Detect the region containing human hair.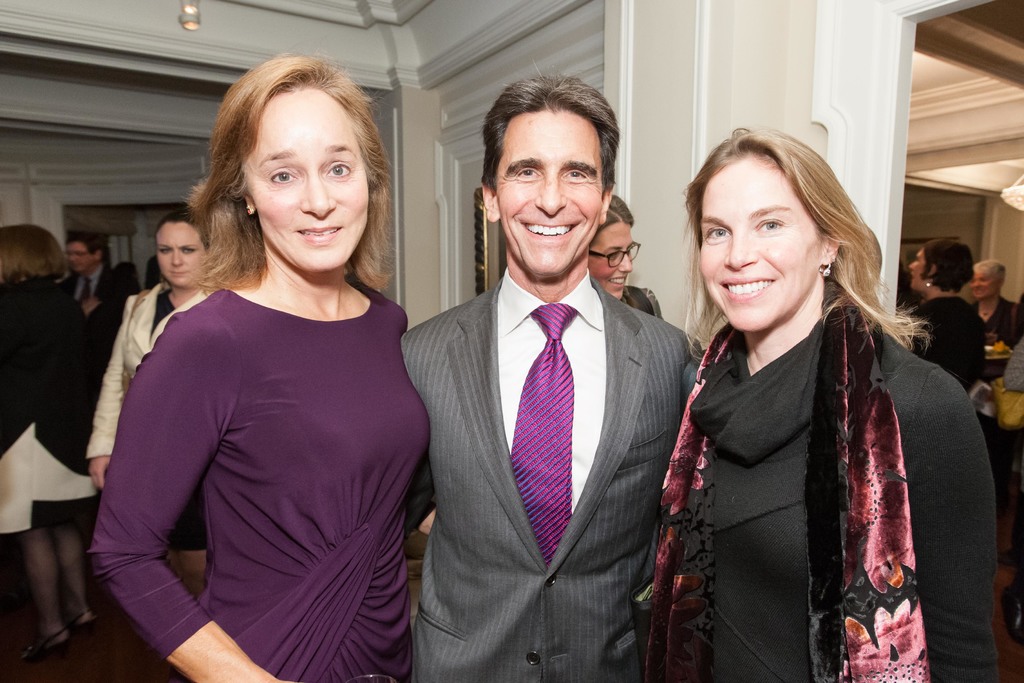
{"x1": 65, "y1": 229, "x2": 110, "y2": 266}.
